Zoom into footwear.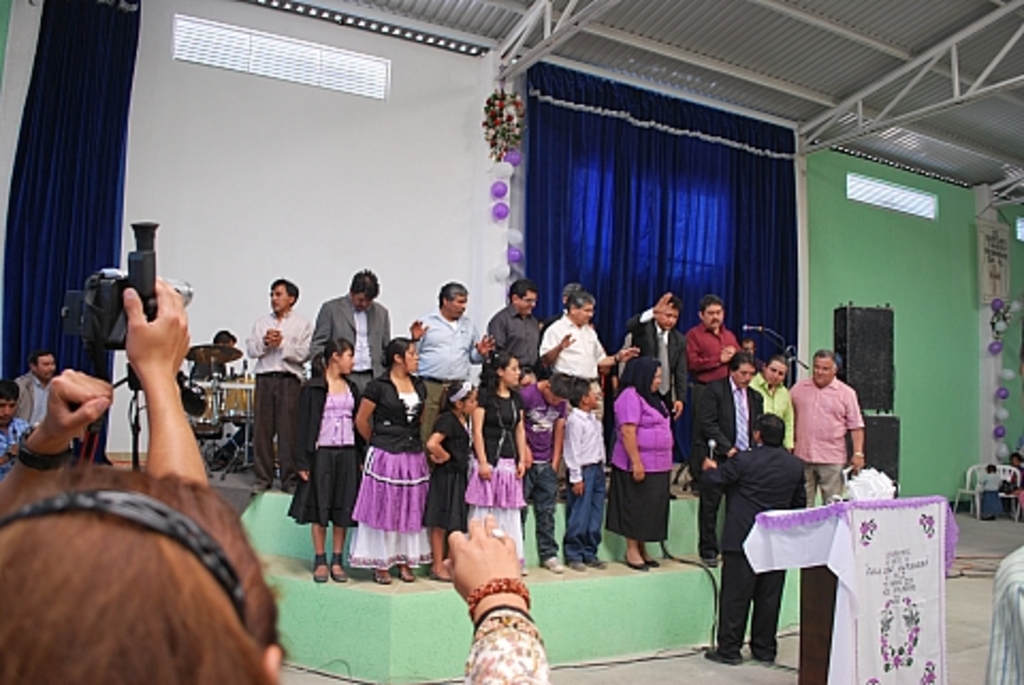
Zoom target: [left=279, top=484, right=305, bottom=497].
